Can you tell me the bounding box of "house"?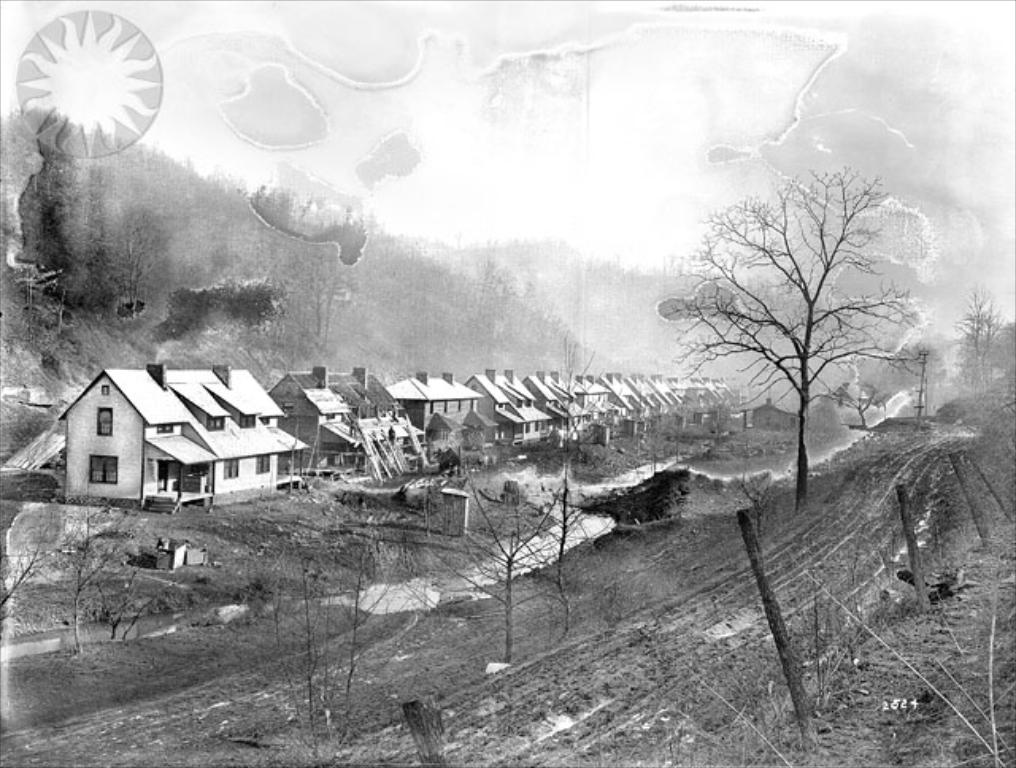
box(387, 367, 484, 449).
